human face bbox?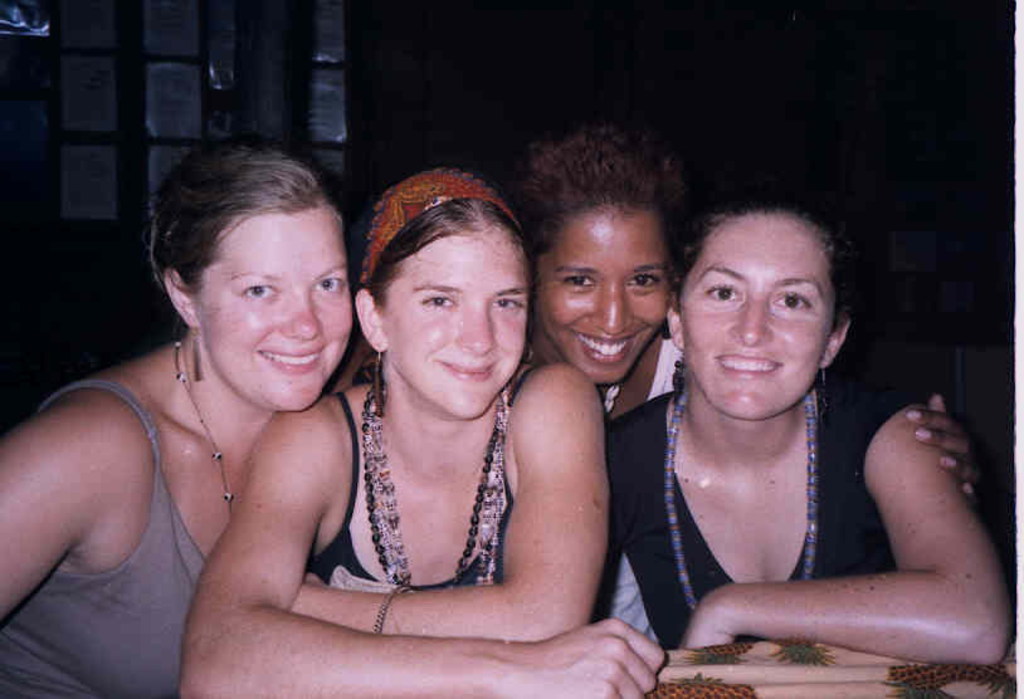
[387, 231, 537, 419]
